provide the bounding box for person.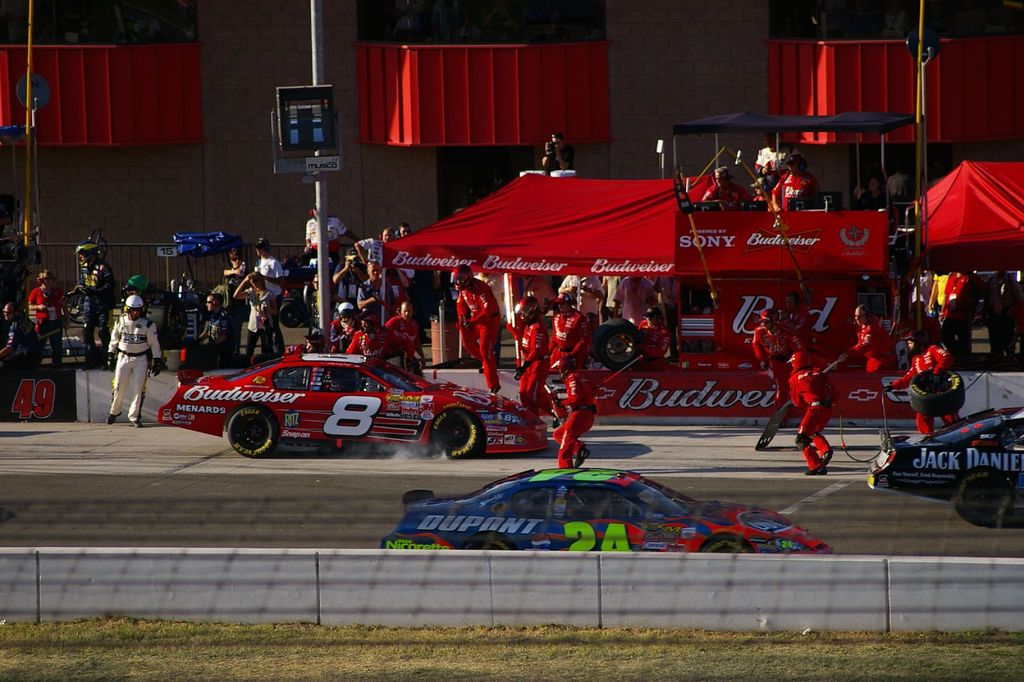
rect(246, 236, 284, 348).
